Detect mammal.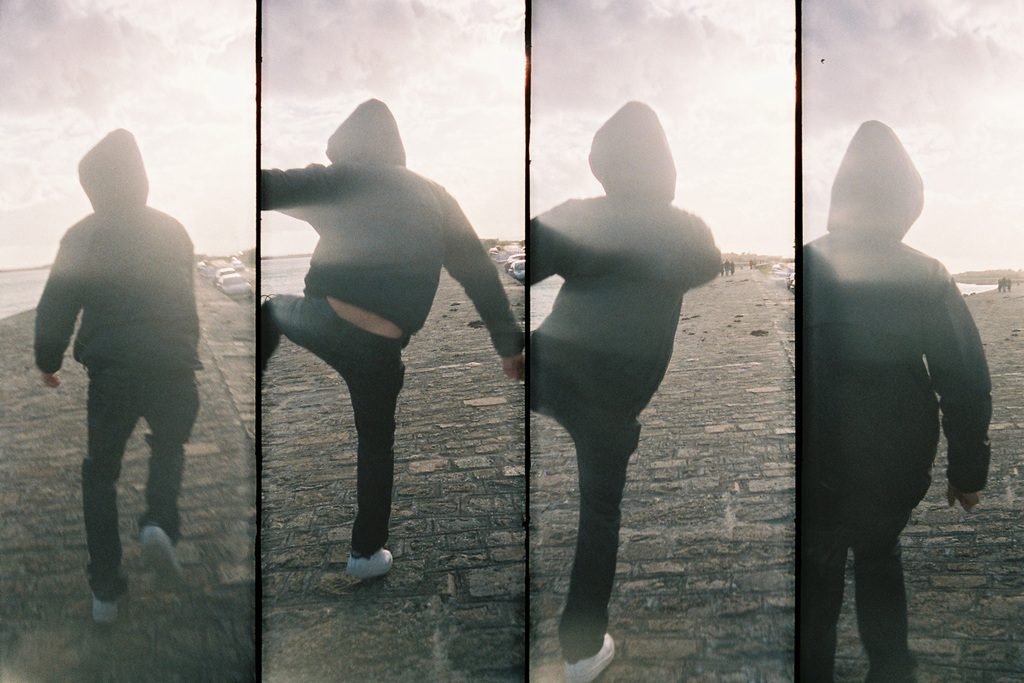
Detected at <bbox>257, 94, 522, 581</bbox>.
